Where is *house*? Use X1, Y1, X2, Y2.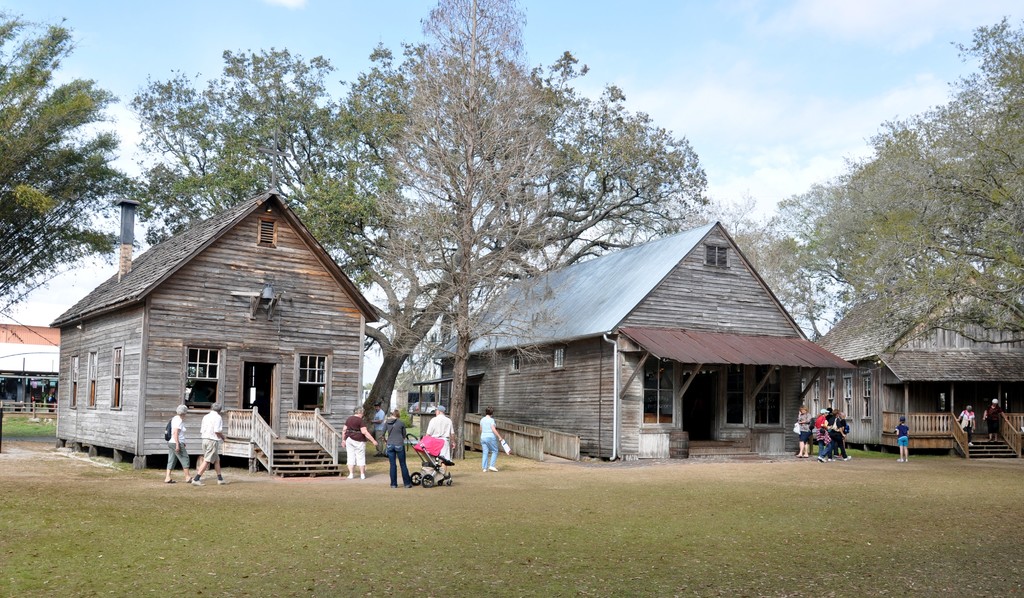
0, 300, 71, 411.
